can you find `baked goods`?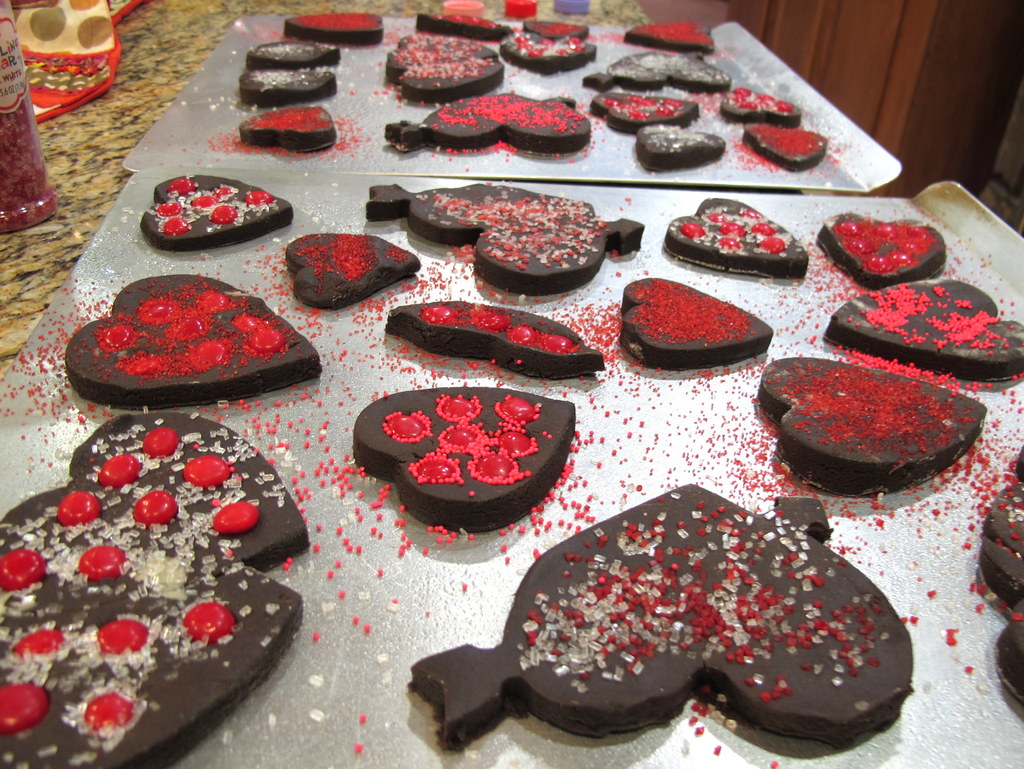
Yes, bounding box: <region>497, 31, 593, 76</region>.
